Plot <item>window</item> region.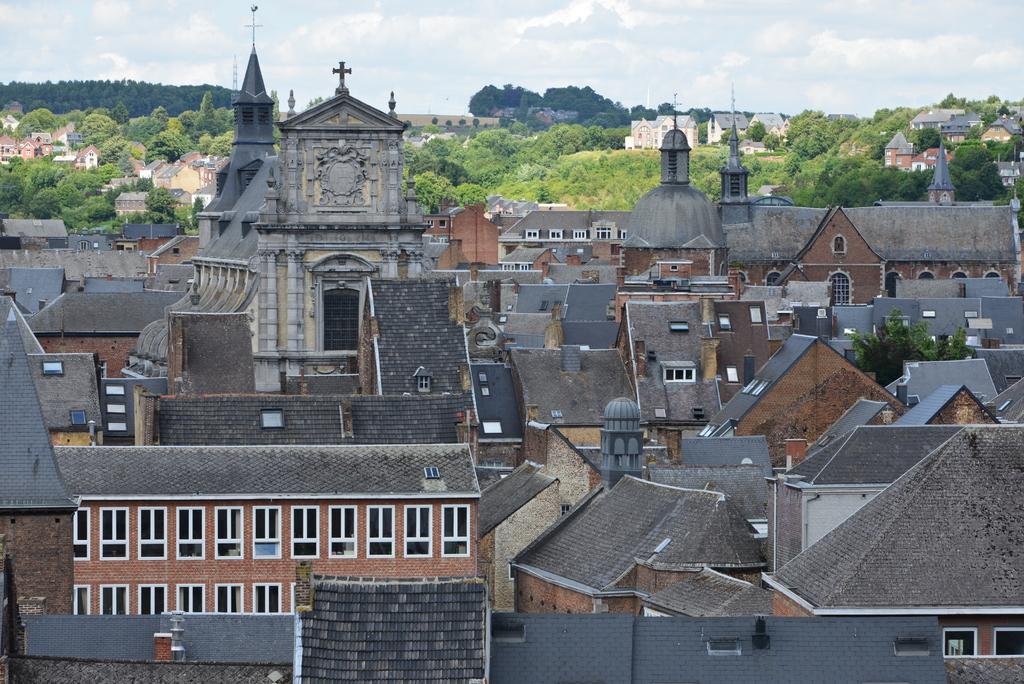
Plotted at left=572, top=227, right=586, bottom=240.
